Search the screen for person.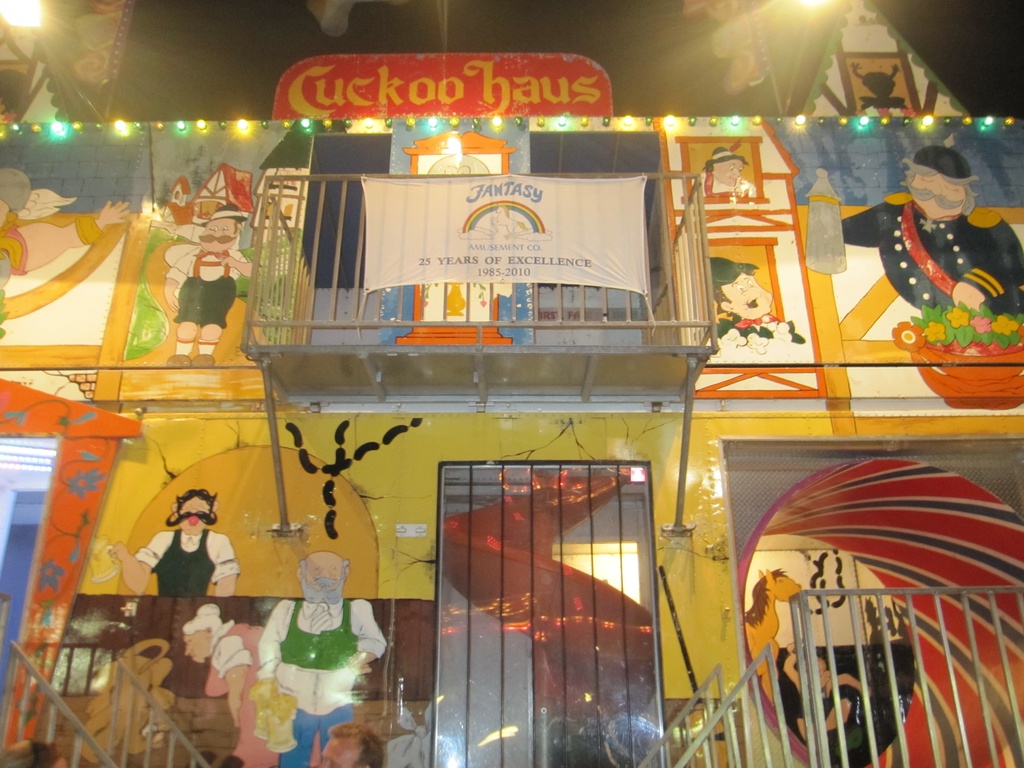
Found at 252/554/390/765.
